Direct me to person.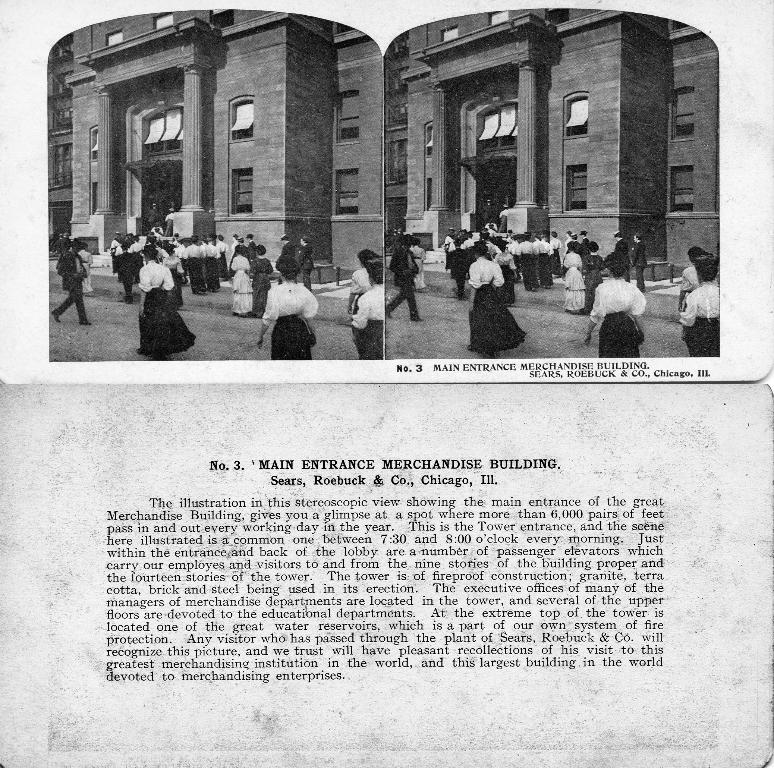
Direction: [680, 256, 718, 358].
